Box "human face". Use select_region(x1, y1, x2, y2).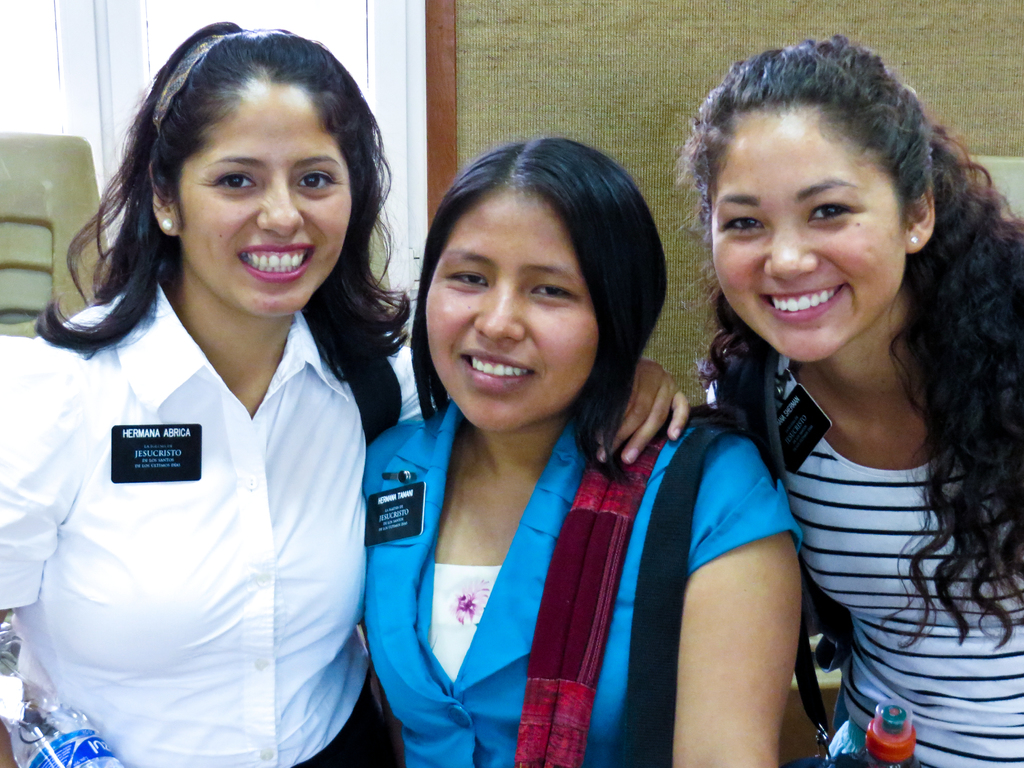
select_region(424, 198, 595, 426).
